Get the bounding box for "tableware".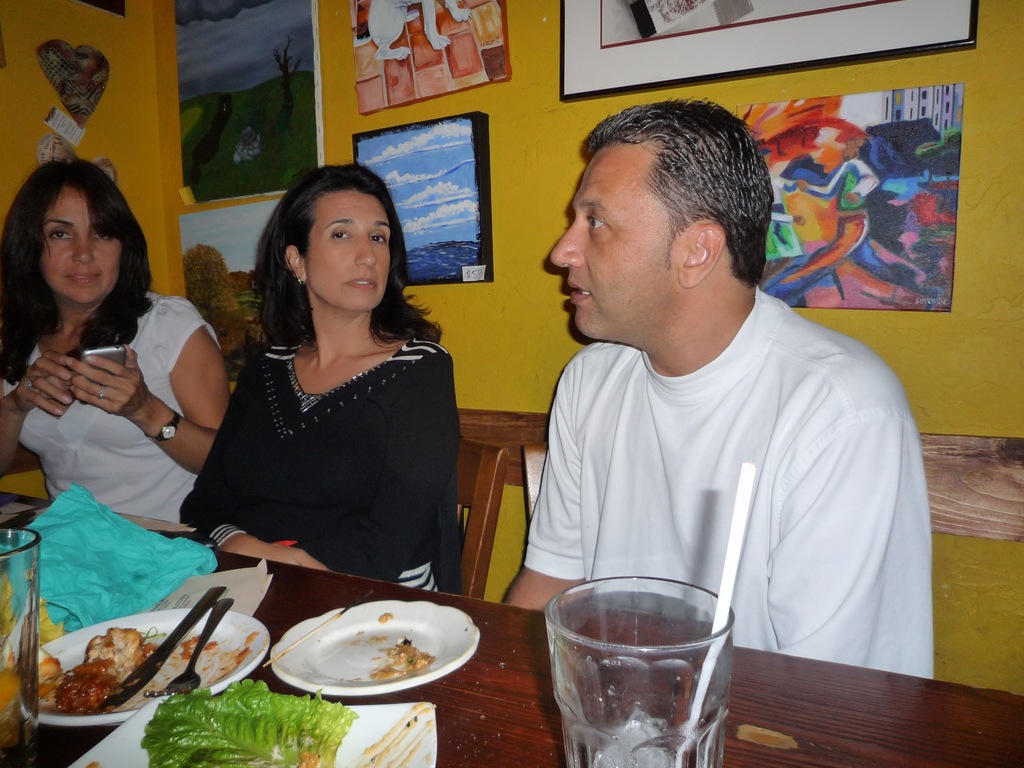
{"x1": 262, "y1": 600, "x2": 483, "y2": 701}.
